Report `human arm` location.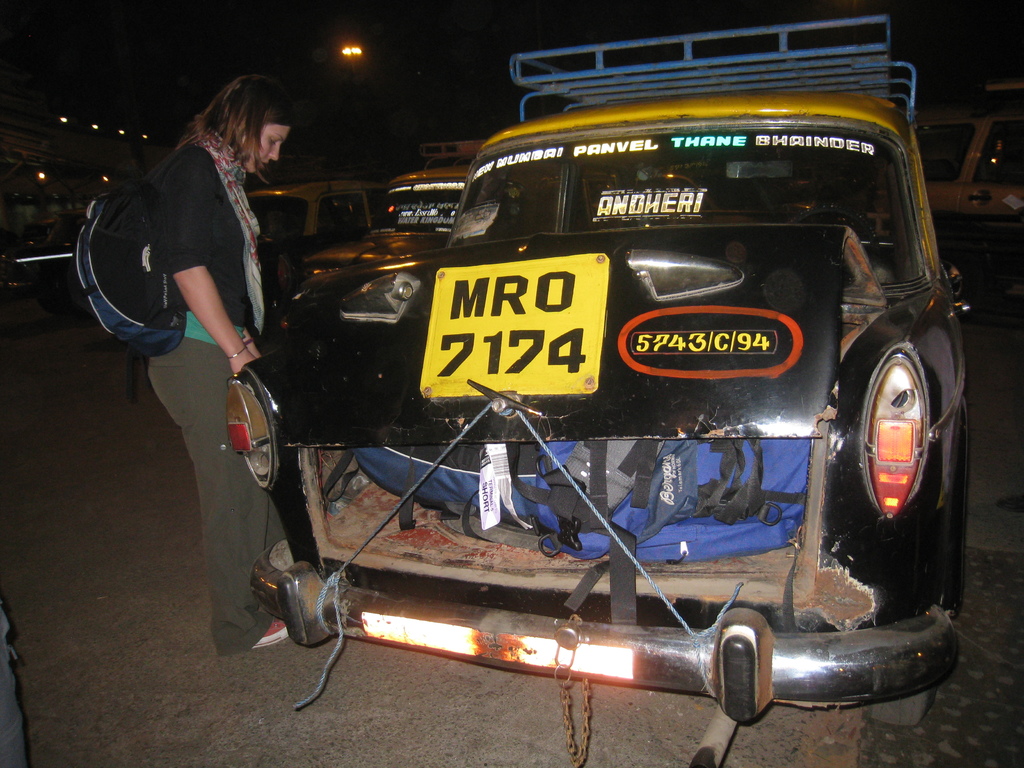
Report: select_region(120, 208, 280, 399).
